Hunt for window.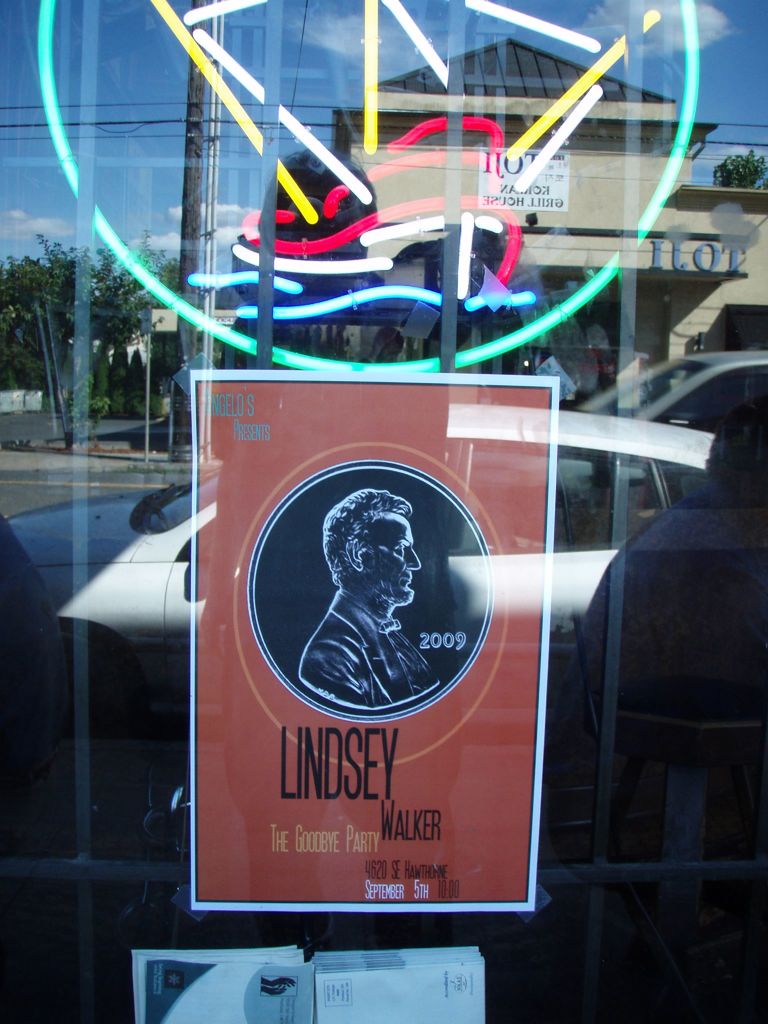
Hunted down at 549 369 767 552.
